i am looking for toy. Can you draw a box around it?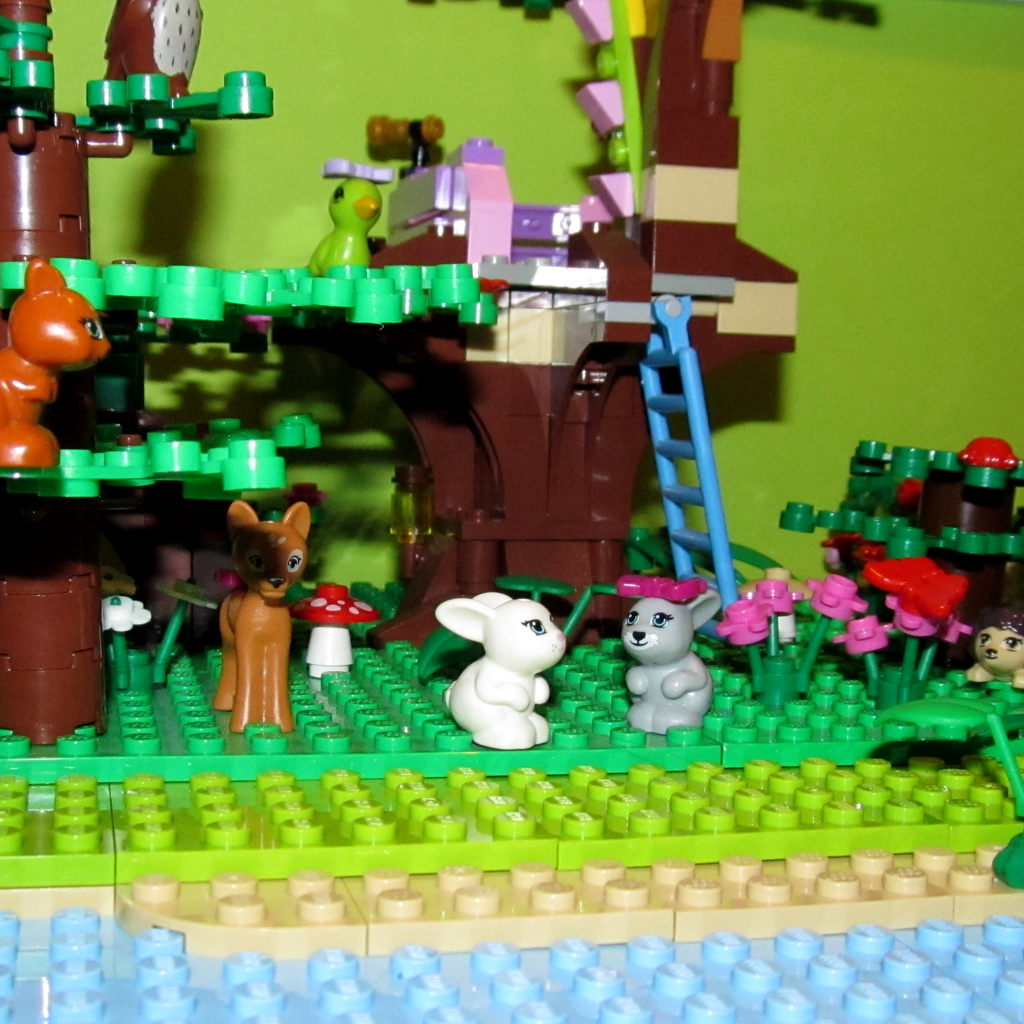
Sure, the bounding box is {"x1": 306, "y1": 1, "x2": 801, "y2": 650}.
